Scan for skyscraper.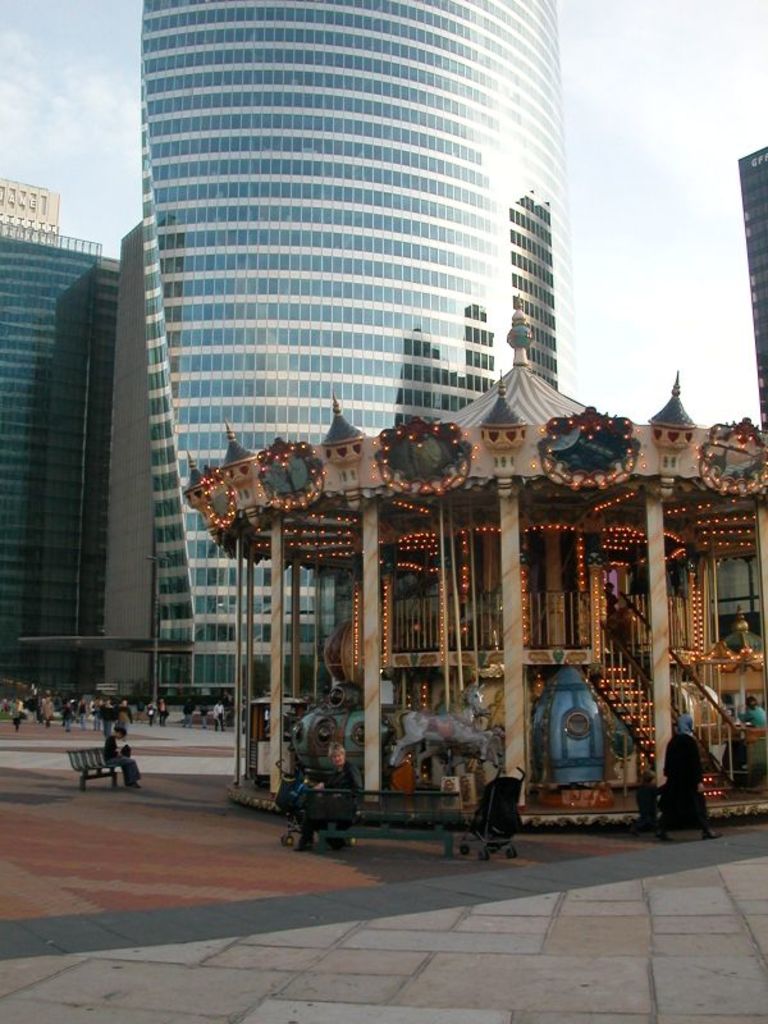
Scan result: rect(128, 0, 568, 736).
